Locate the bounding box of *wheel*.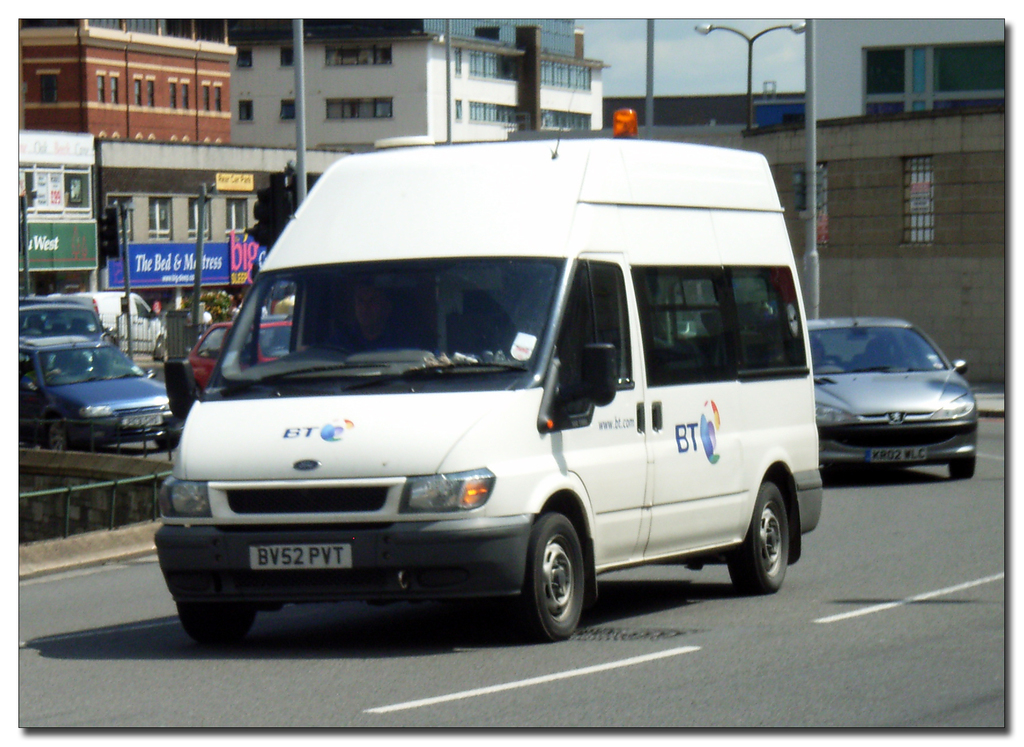
Bounding box: 945 457 976 488.
